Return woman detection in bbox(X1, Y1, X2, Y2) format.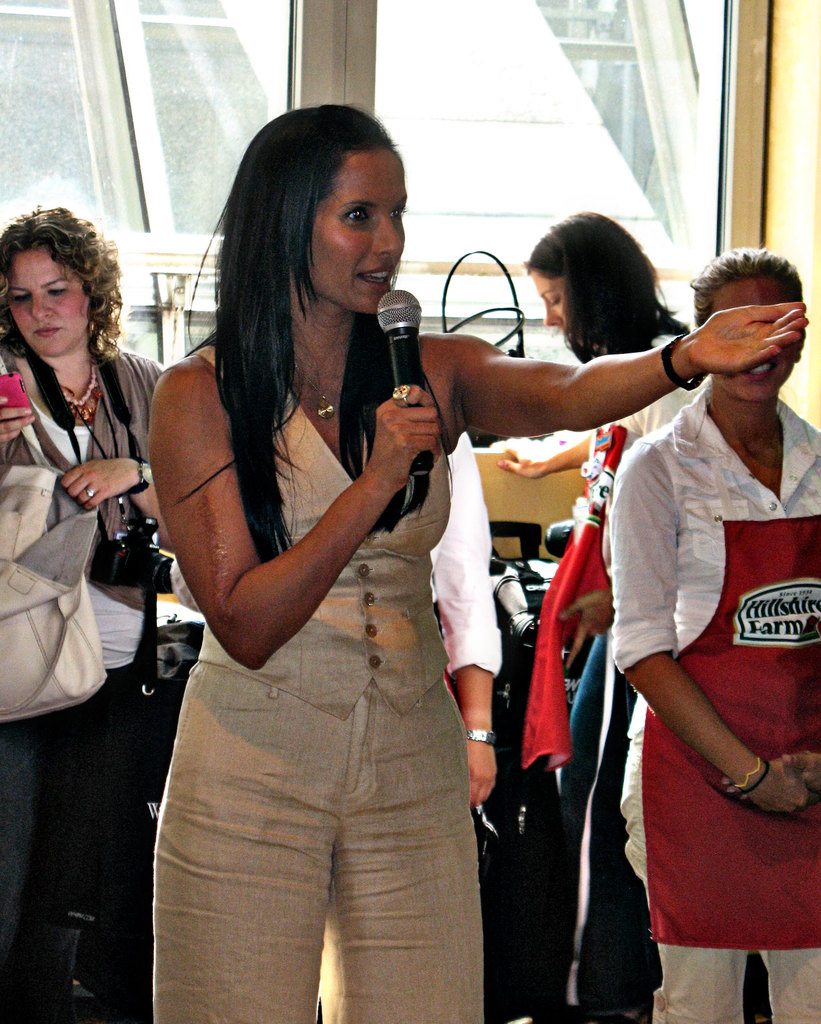
bbox(496, 212, 708, 1015).
